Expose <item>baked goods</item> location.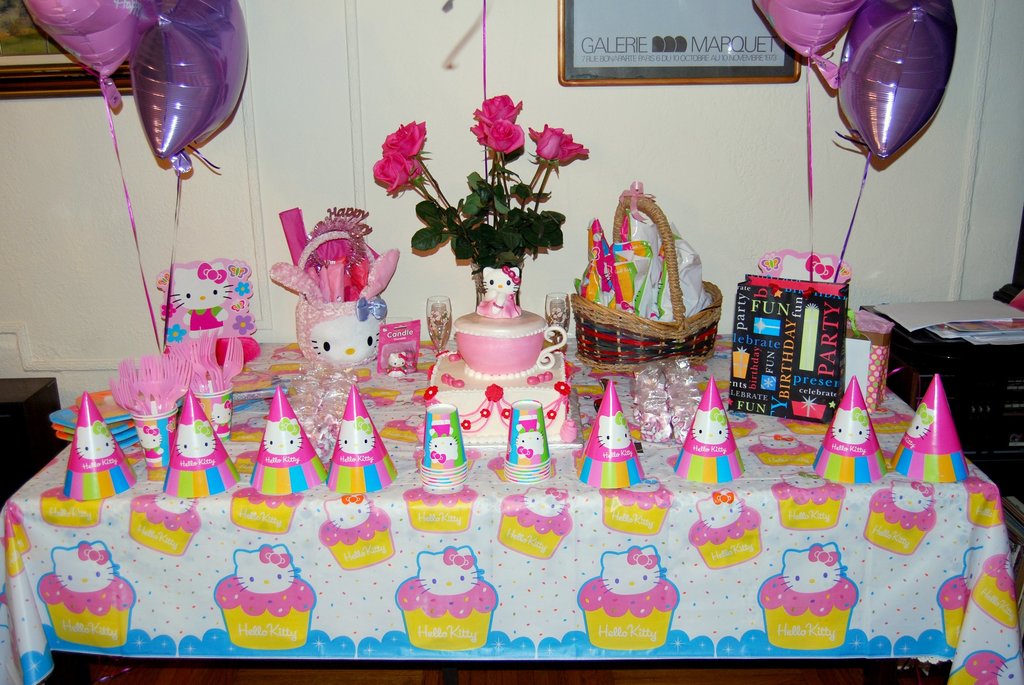
Exposed at [x1=756, y1=539, x2=858, y2=647].
